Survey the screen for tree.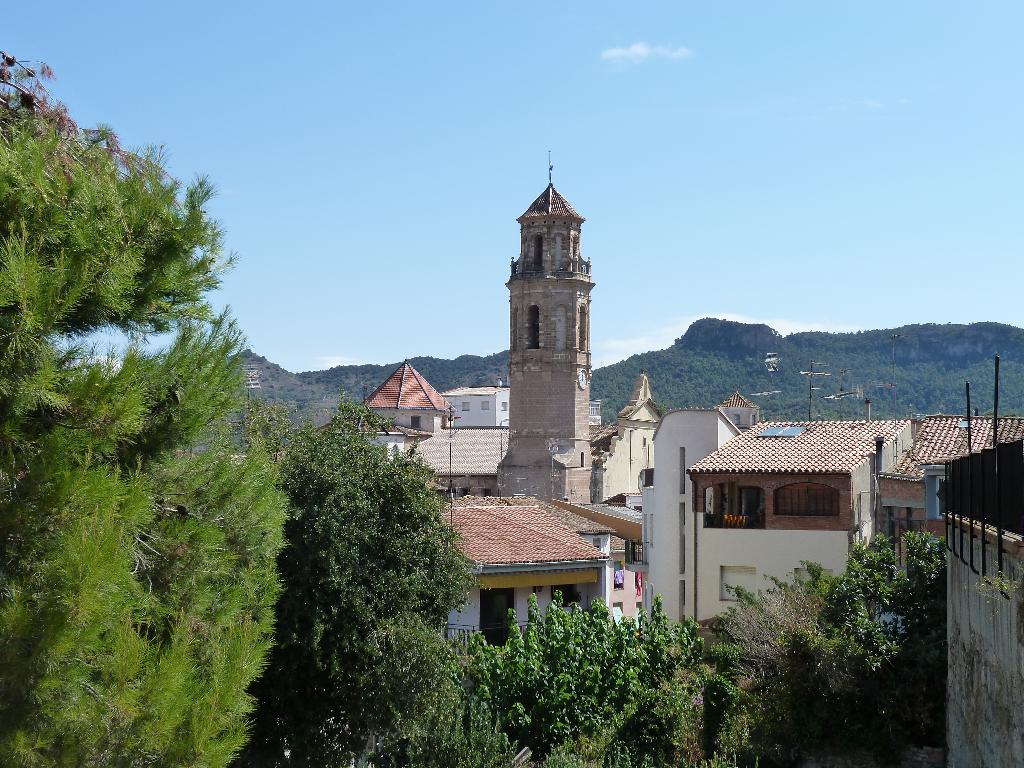
Survey found: bbox=[655, 560, 852, 767].
